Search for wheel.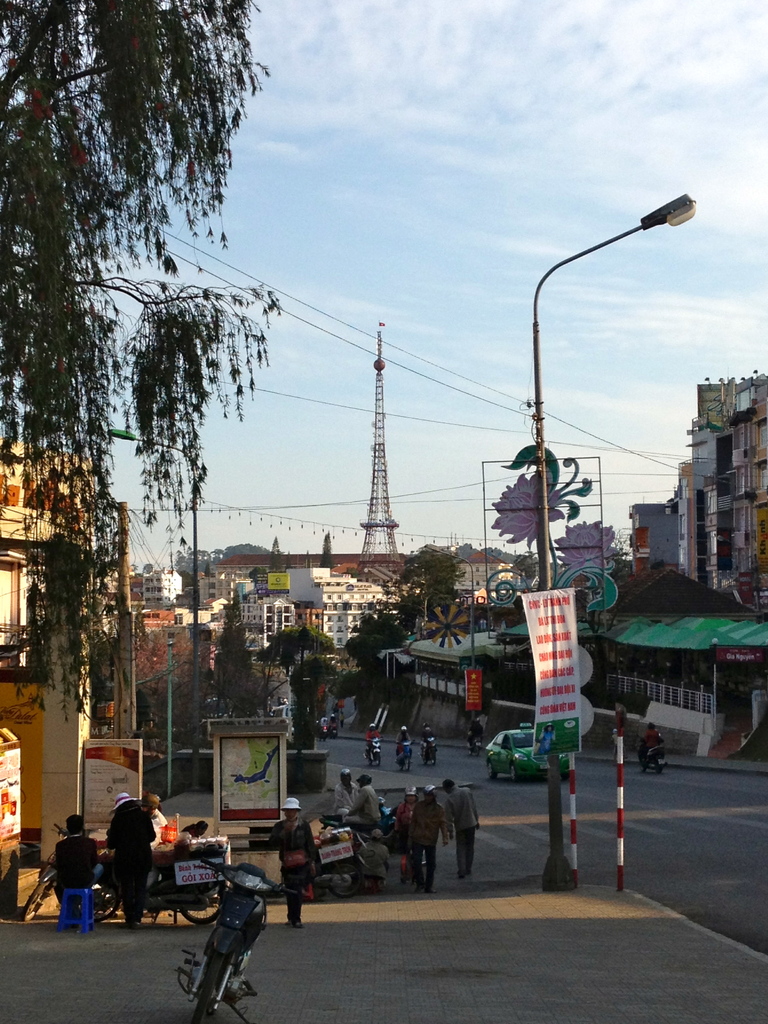
Found at 657:764:664:774.
